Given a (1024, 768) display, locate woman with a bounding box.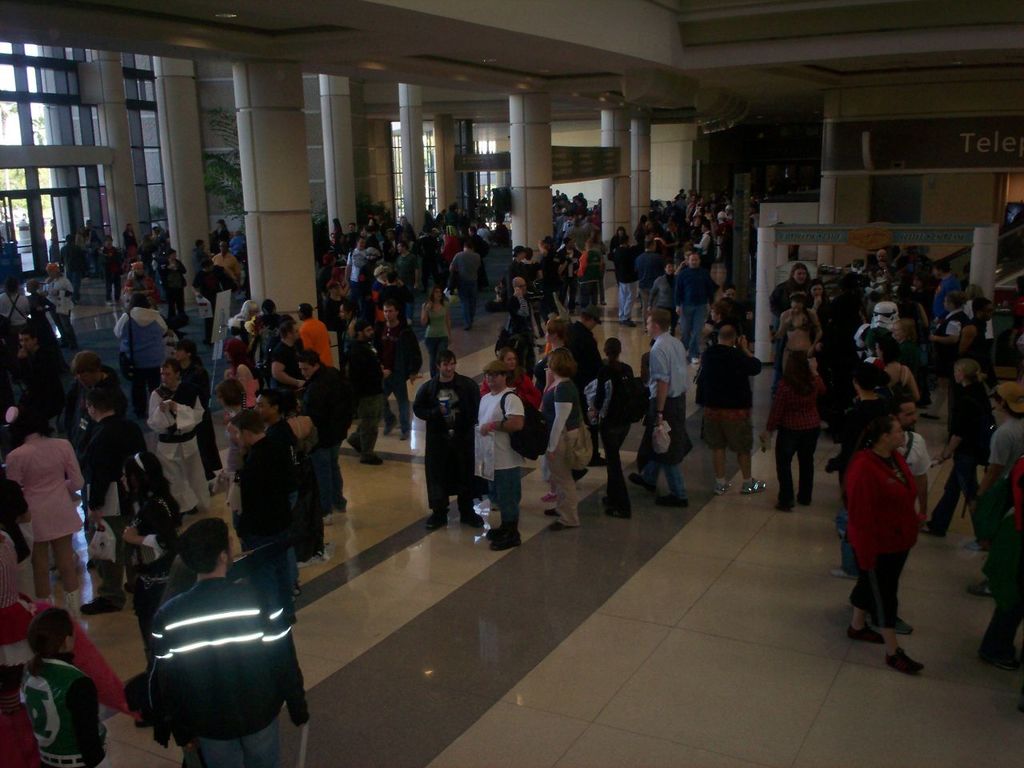
Located: crop(283, 395, 331, 565).
